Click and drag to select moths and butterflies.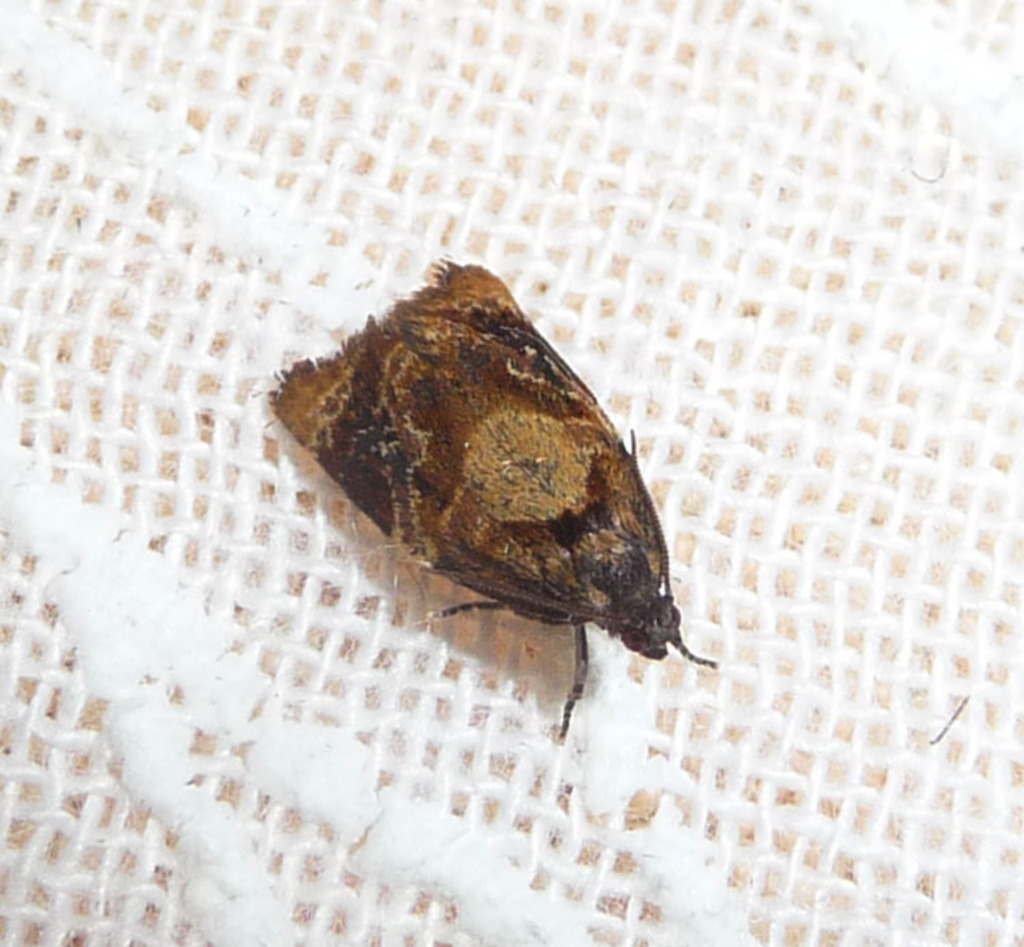
Selection: bbox=(261, 256, 721, 740).
